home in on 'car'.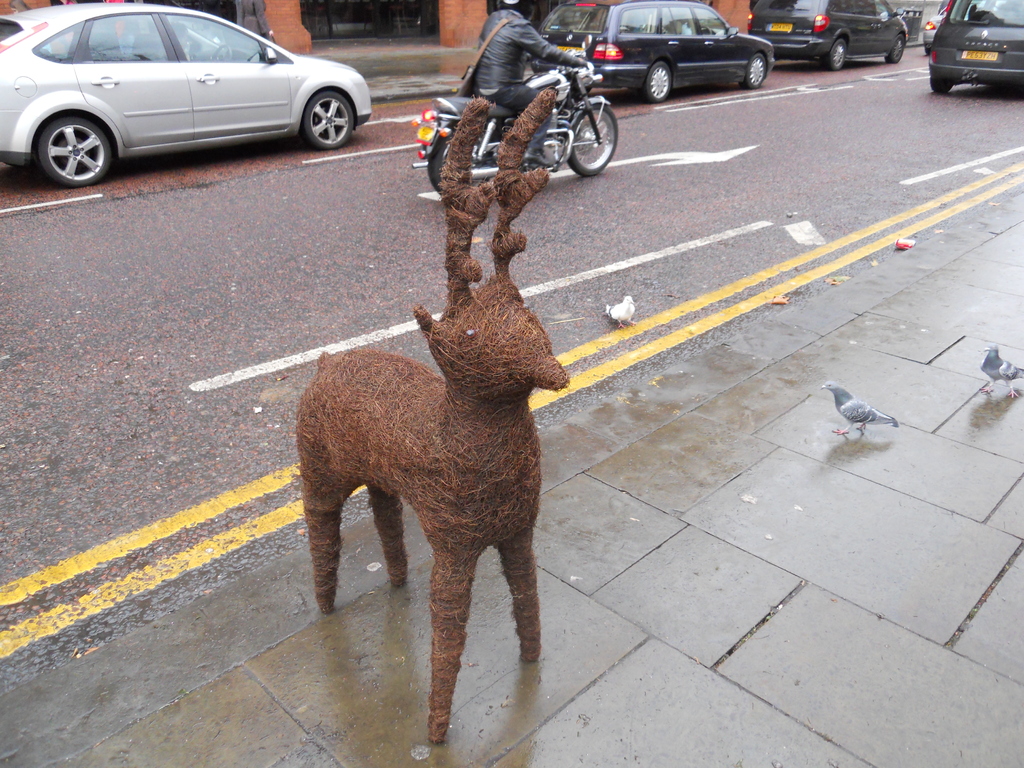
Homed in at locate(543, 0, 773, 111).
